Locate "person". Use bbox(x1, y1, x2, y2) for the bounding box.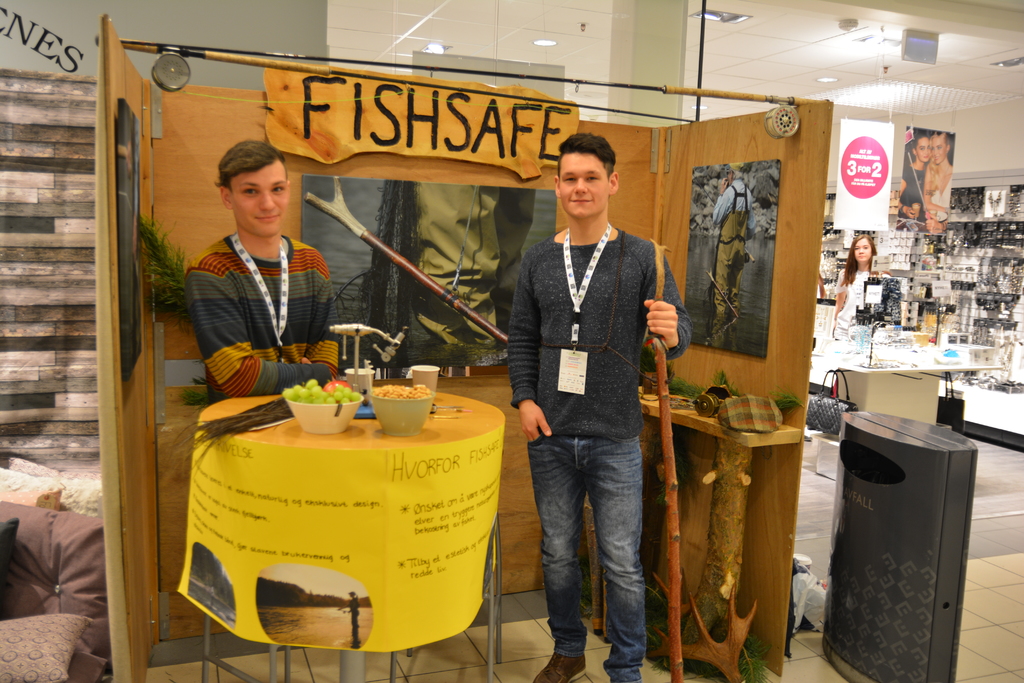
bbox(829, 234, 872, 355).
